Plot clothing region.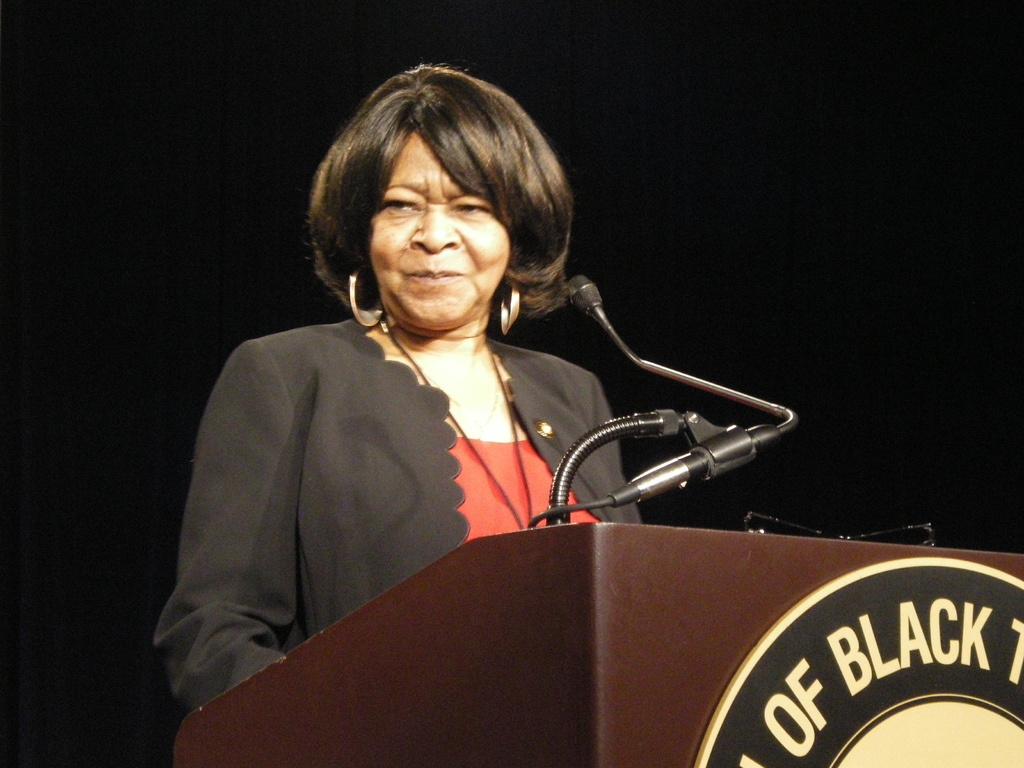
Plotted at <region>148, 317, 642, 714</region>.
